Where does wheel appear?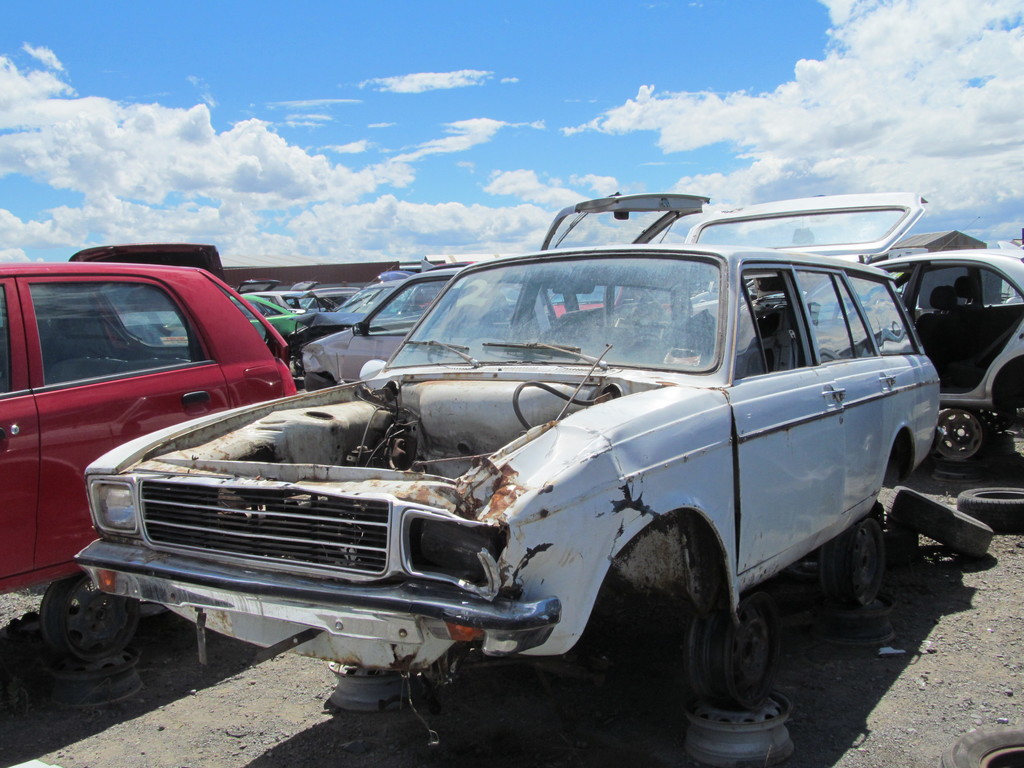
Appears at bbox=[932, 463, 972, 481].
